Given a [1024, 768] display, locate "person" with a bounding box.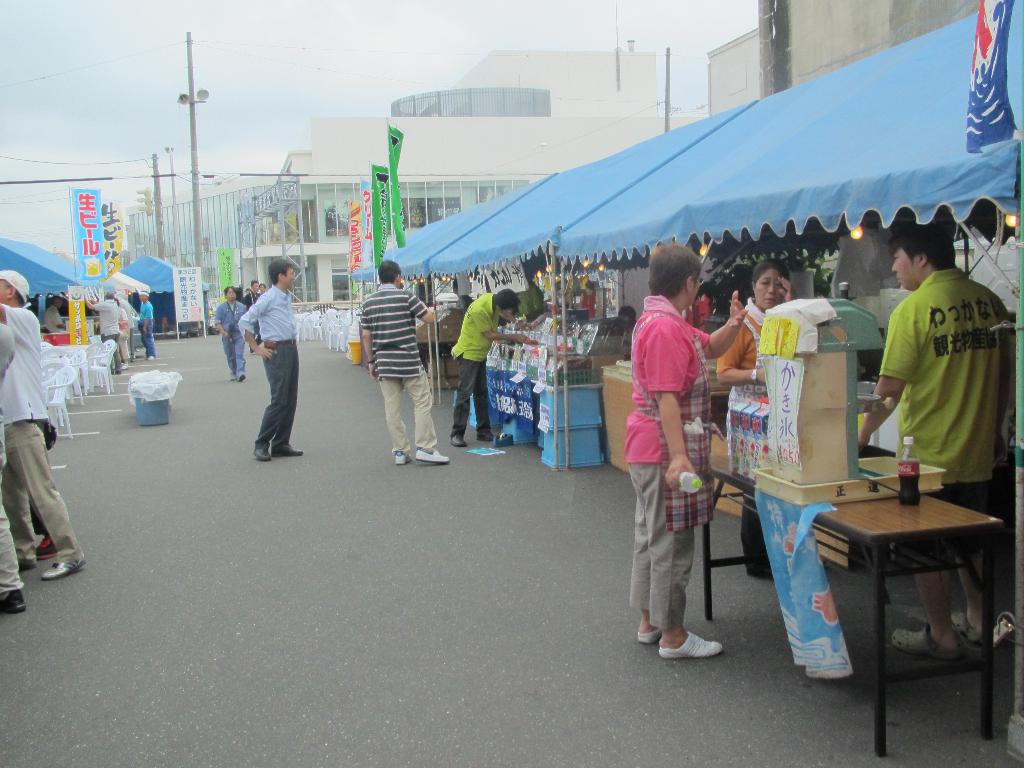
Located: <box>448,282,508,446</box>.
